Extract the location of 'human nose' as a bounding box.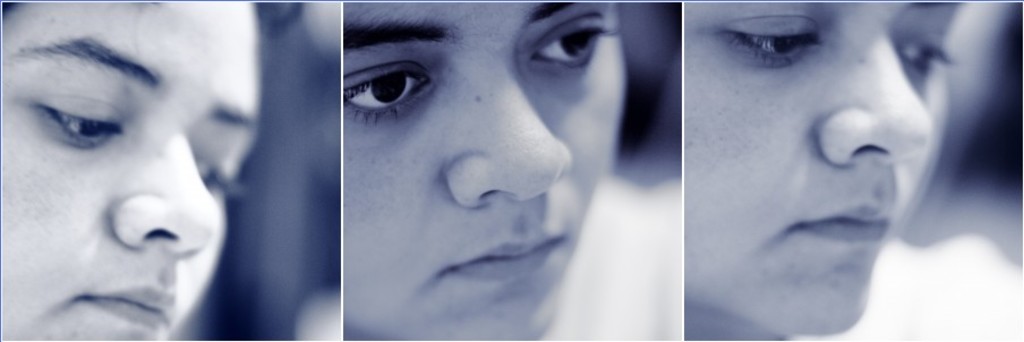
{"x1": 818, "y1": 32, "x2": 932, "y2": 171}.
